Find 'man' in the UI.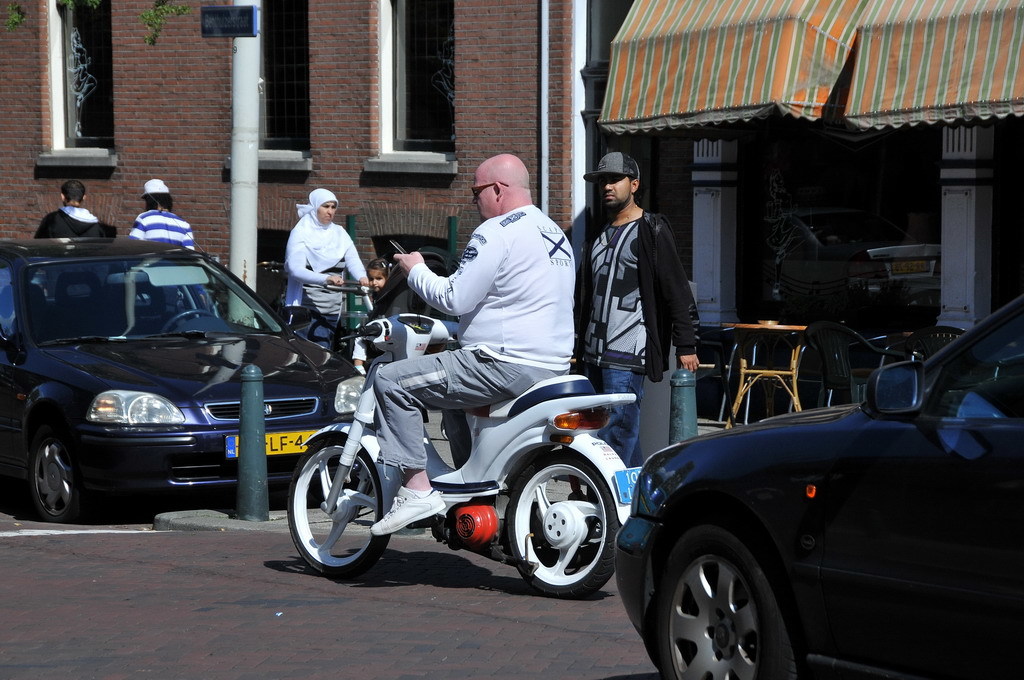
UI element at locate(561, 147, 708, 475).
